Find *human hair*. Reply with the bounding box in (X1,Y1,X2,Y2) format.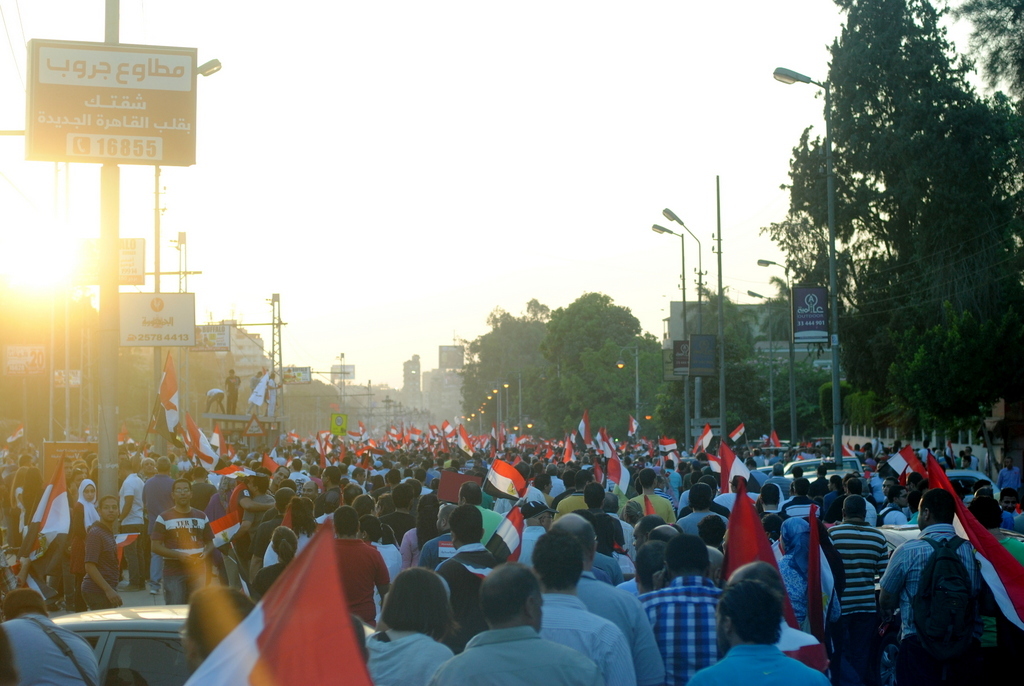
(694,508,726,541).
